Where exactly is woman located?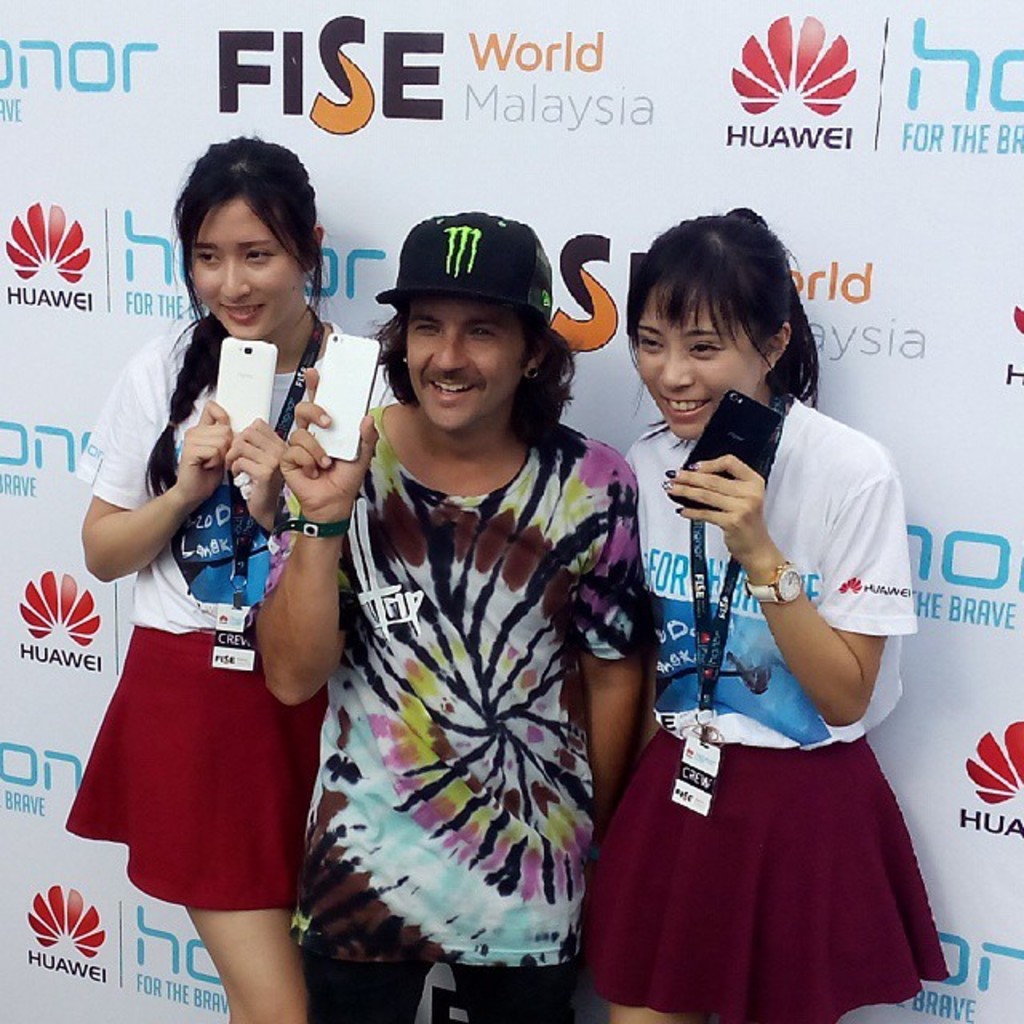
Its bounding box is box=[61, 133, 400, 1022].
